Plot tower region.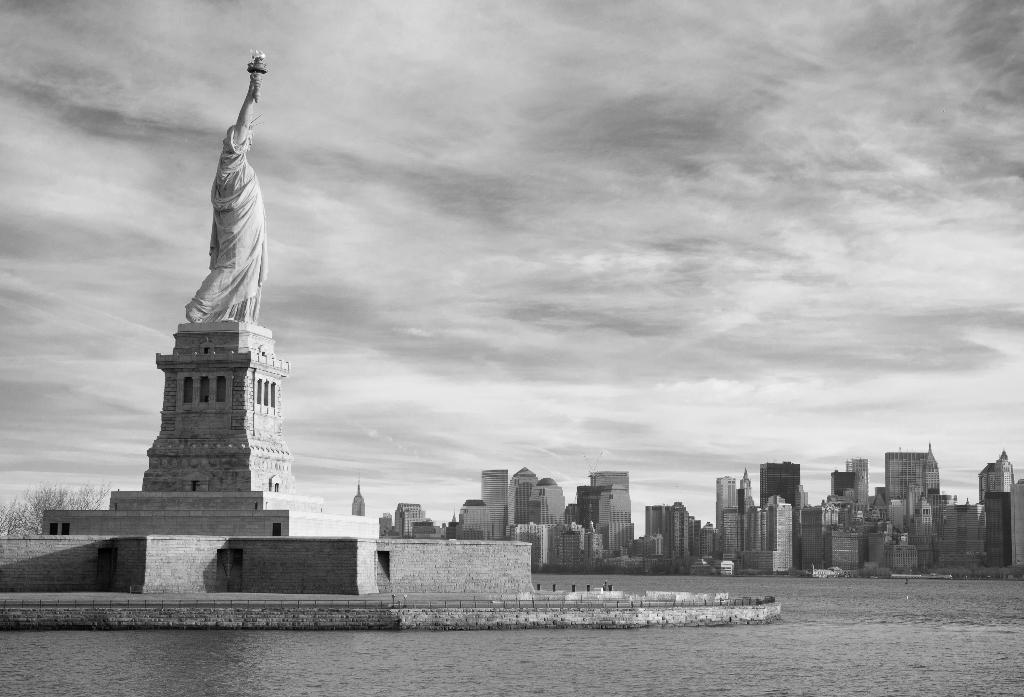
Plotted at {"left": 829, "top": 474, "right": 849, "bottom": 498}.
